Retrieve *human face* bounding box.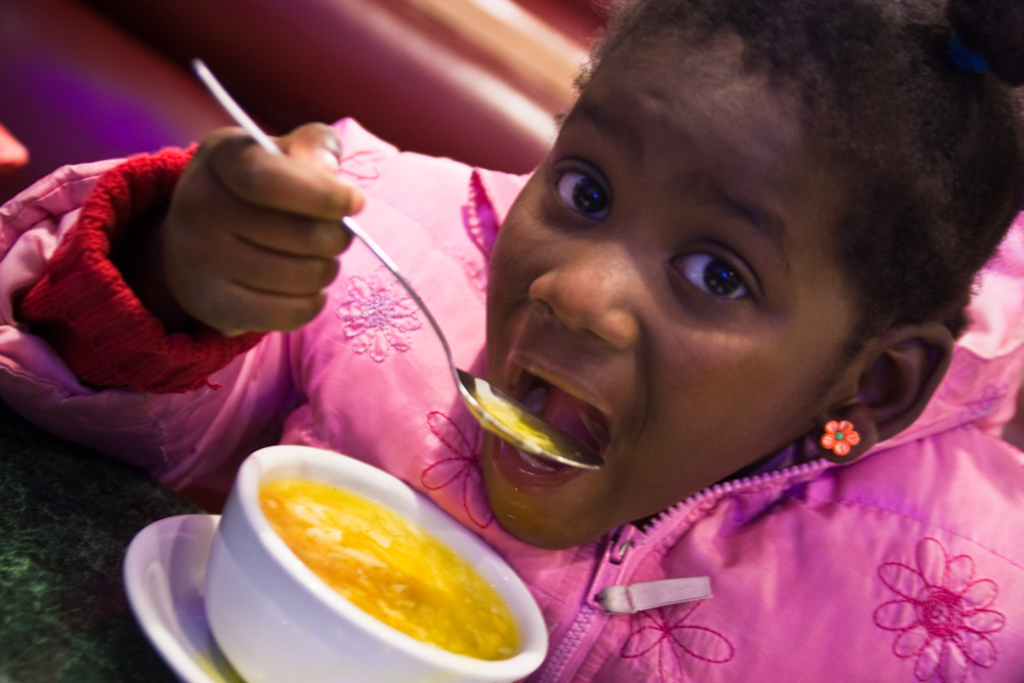
Bounding box: bbox=(484, 23, 853, 545).
